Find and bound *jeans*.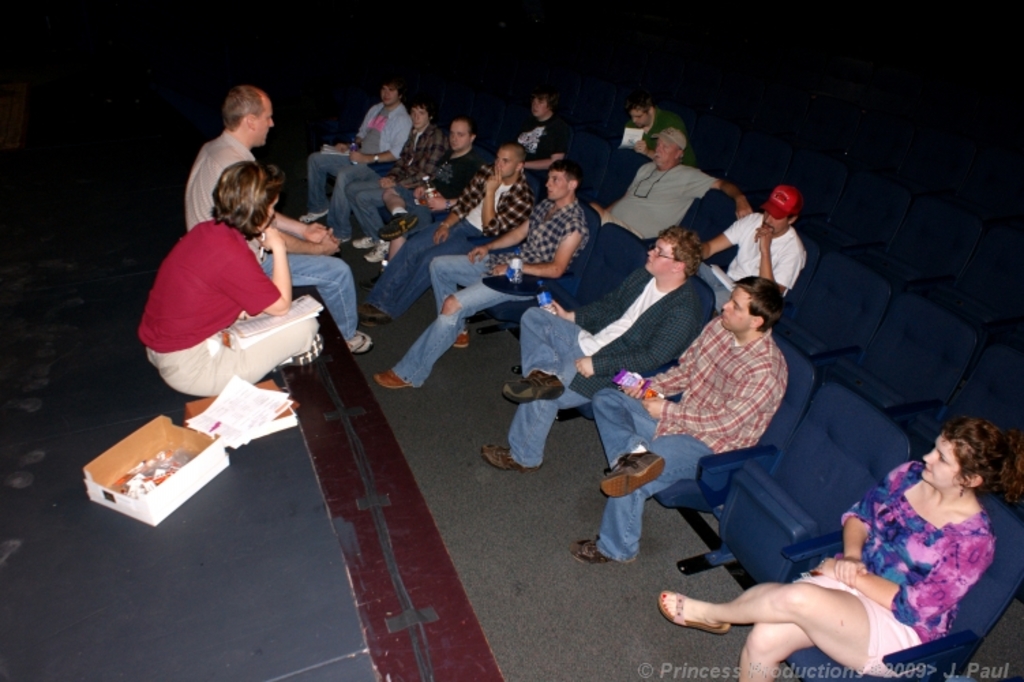
Bound: l=346, t=168, r=387, b=241.
